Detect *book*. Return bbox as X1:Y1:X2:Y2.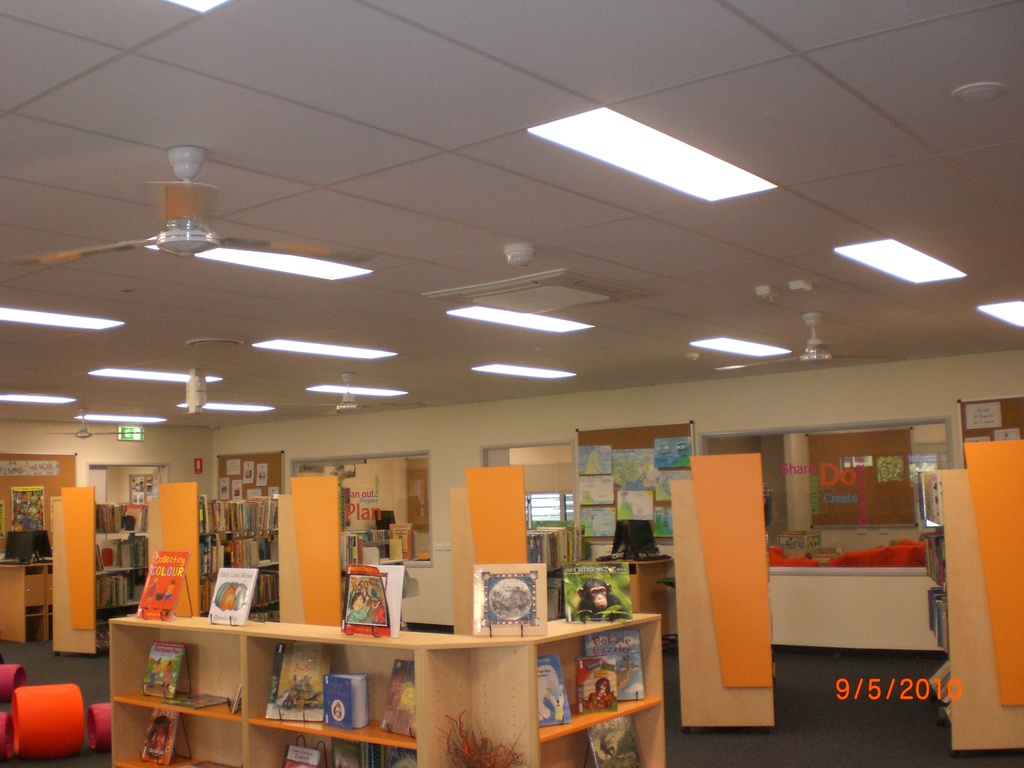
204:568:255:621.
